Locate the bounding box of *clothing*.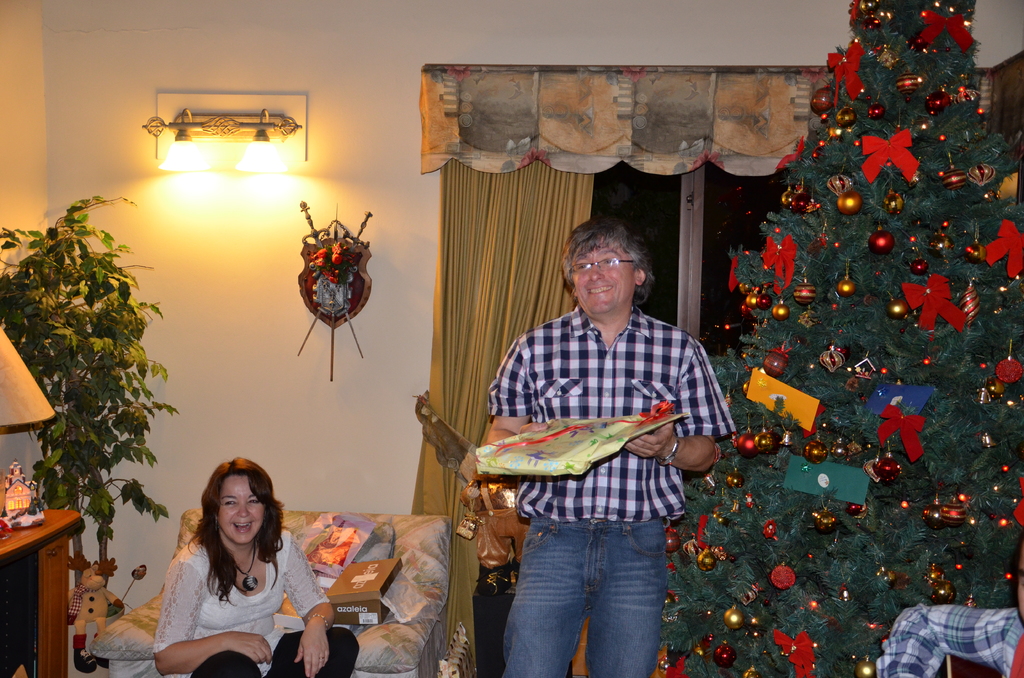
Bounding box: select_region(872, 595, 1023, 677).
